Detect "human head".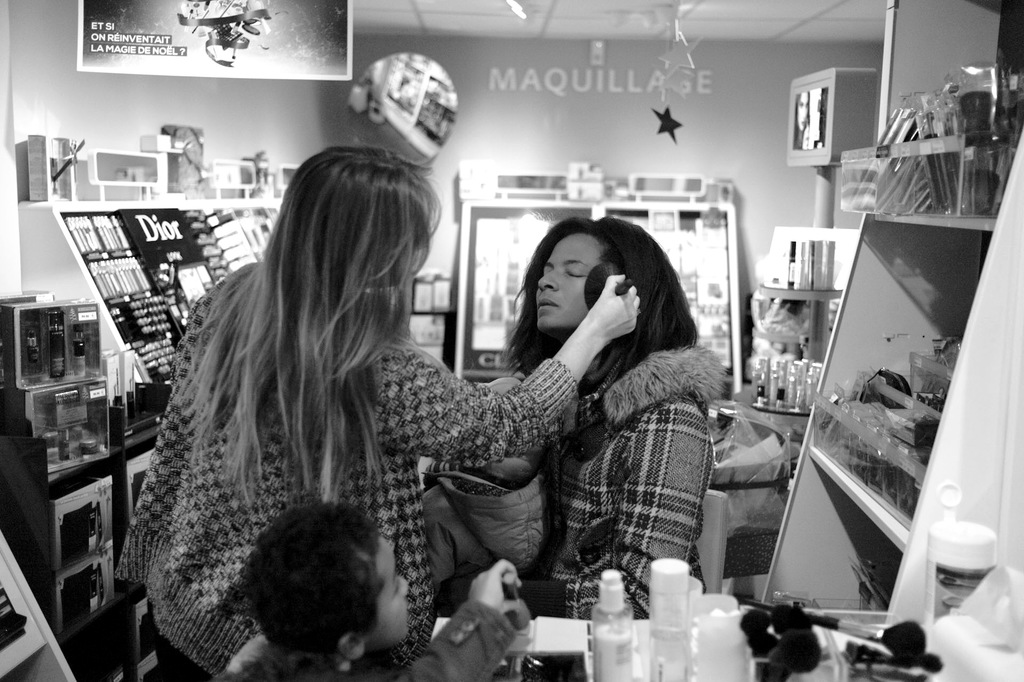
Detected at 223, 513, 422, 665.
